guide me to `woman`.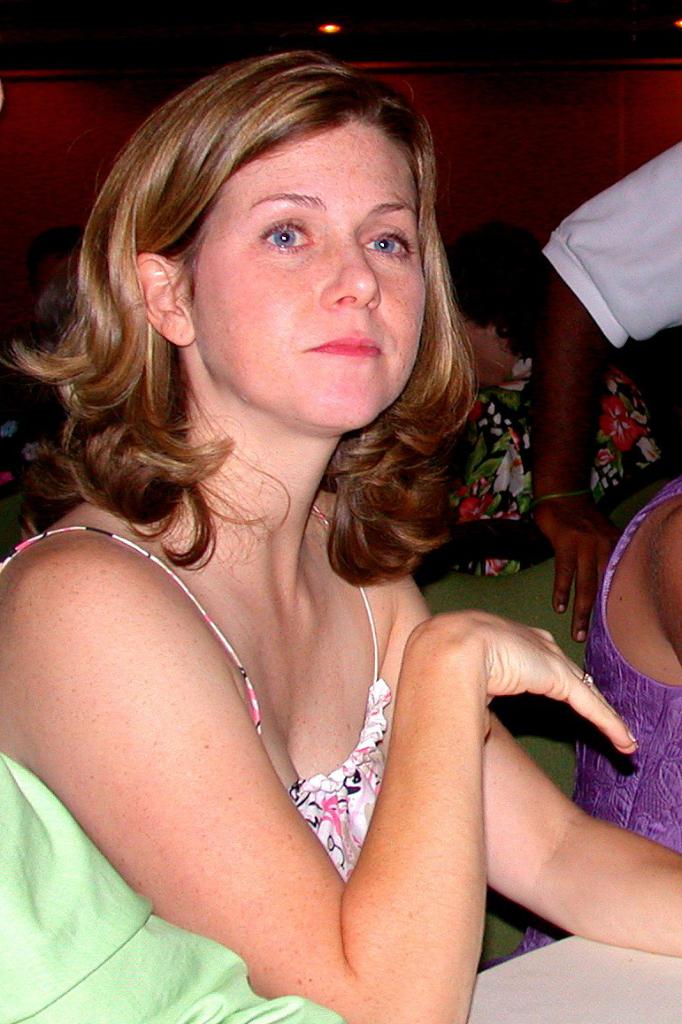
Guidance: left=0, top=38, right=681, bottom=1023.
